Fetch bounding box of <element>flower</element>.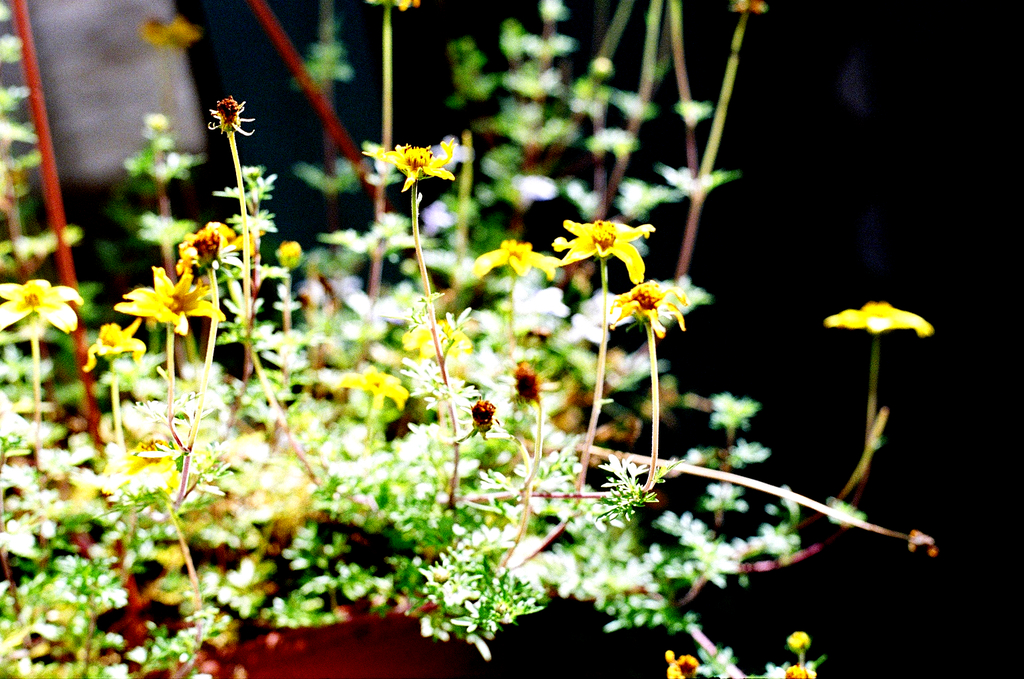
Bbox: BBox(364, 124, 456, 195).
